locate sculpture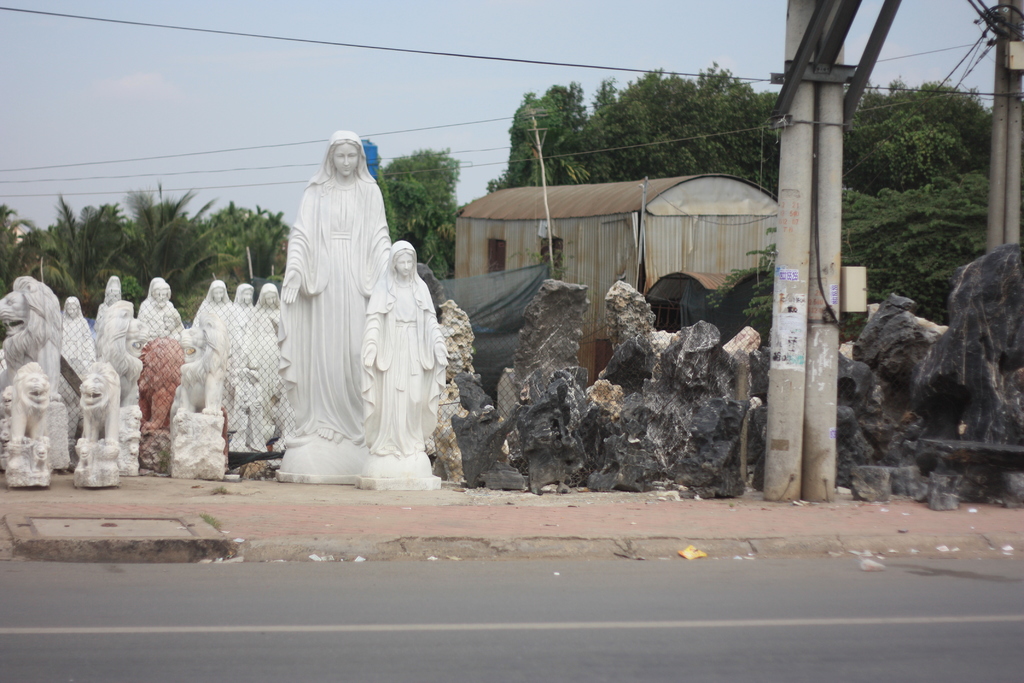
Rect(257, 279, 283, 328)
